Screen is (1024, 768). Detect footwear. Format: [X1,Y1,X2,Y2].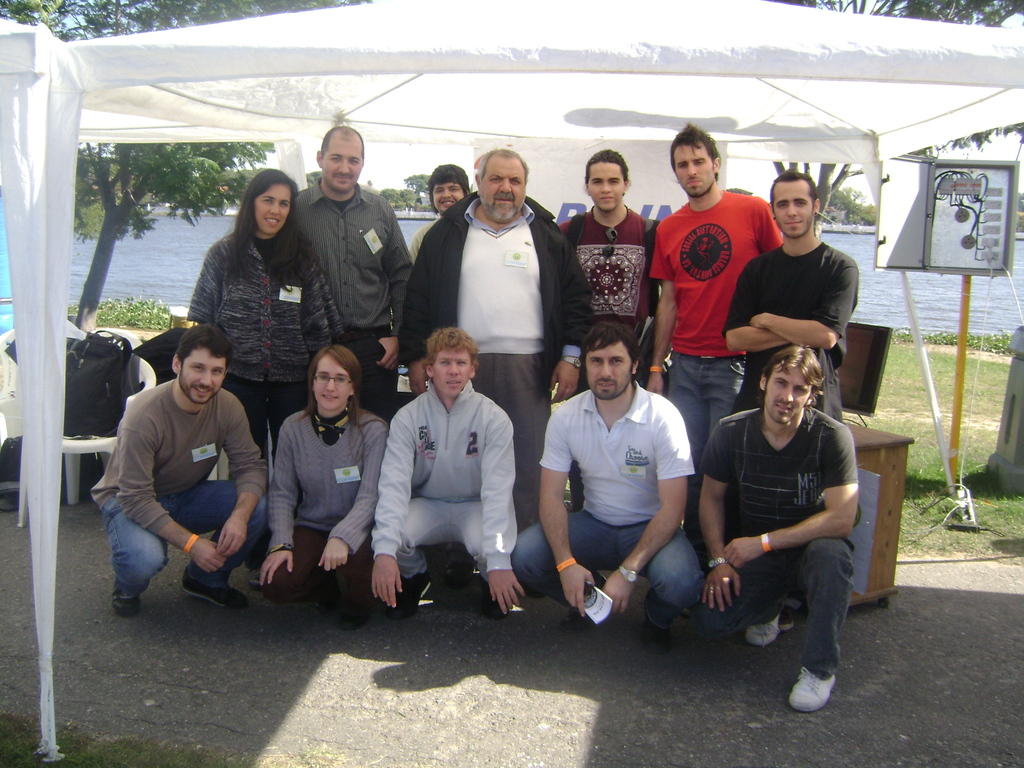
[333,579,377,634].
